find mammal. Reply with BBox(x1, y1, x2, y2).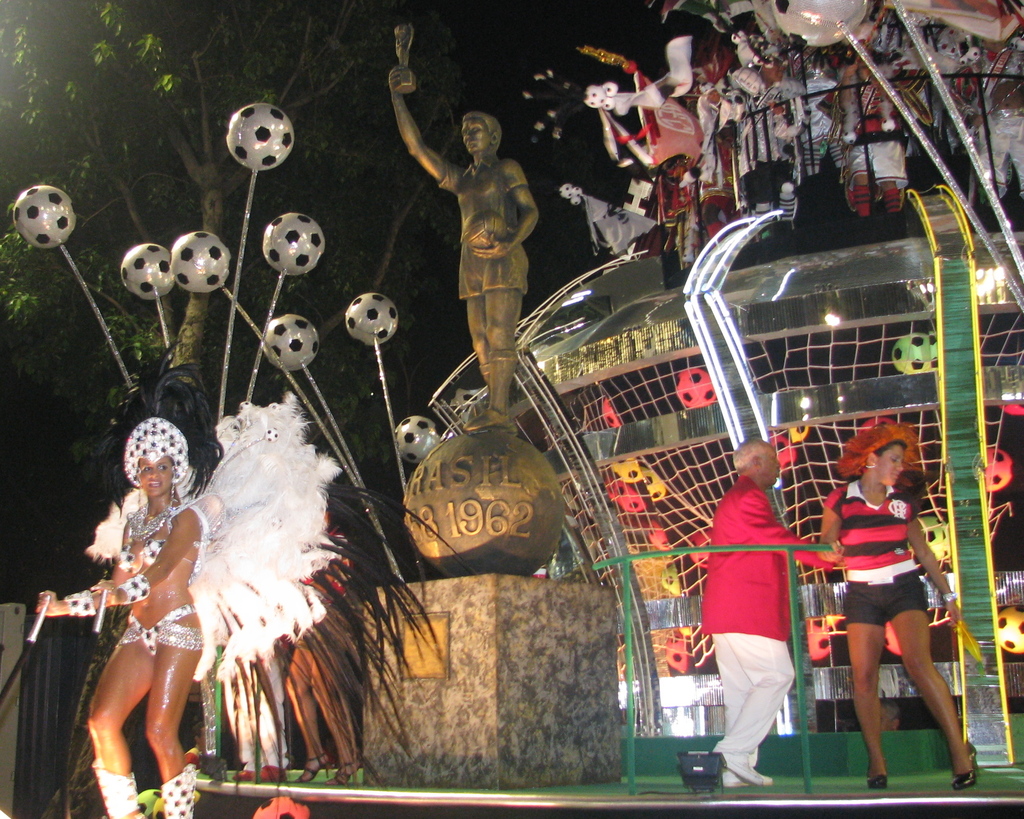
BBox(274, 502, 364, 789).
